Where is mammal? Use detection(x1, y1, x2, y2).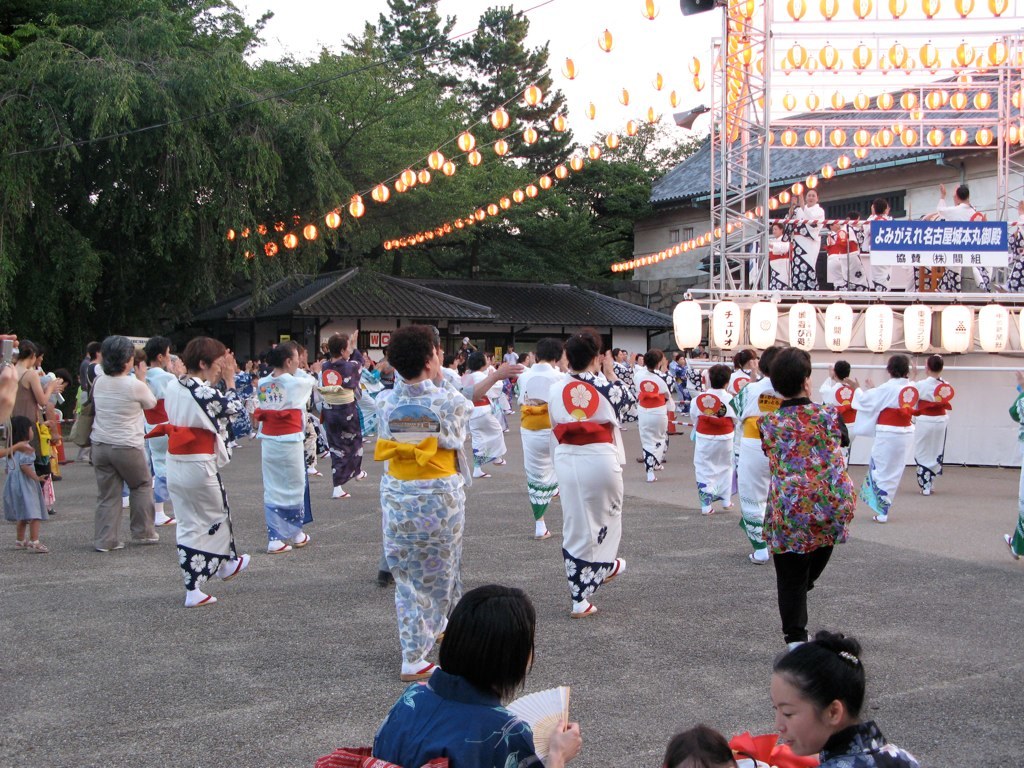
detection(766, 622, 913, 767).
